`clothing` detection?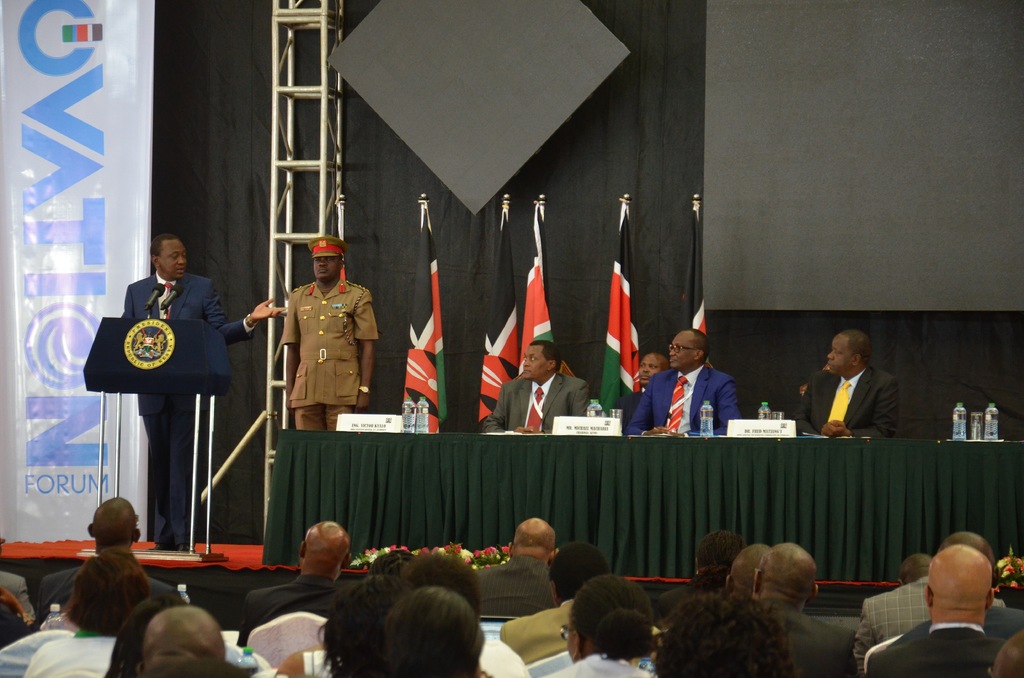
x1=236 y1=577 x2=351 y2=654
